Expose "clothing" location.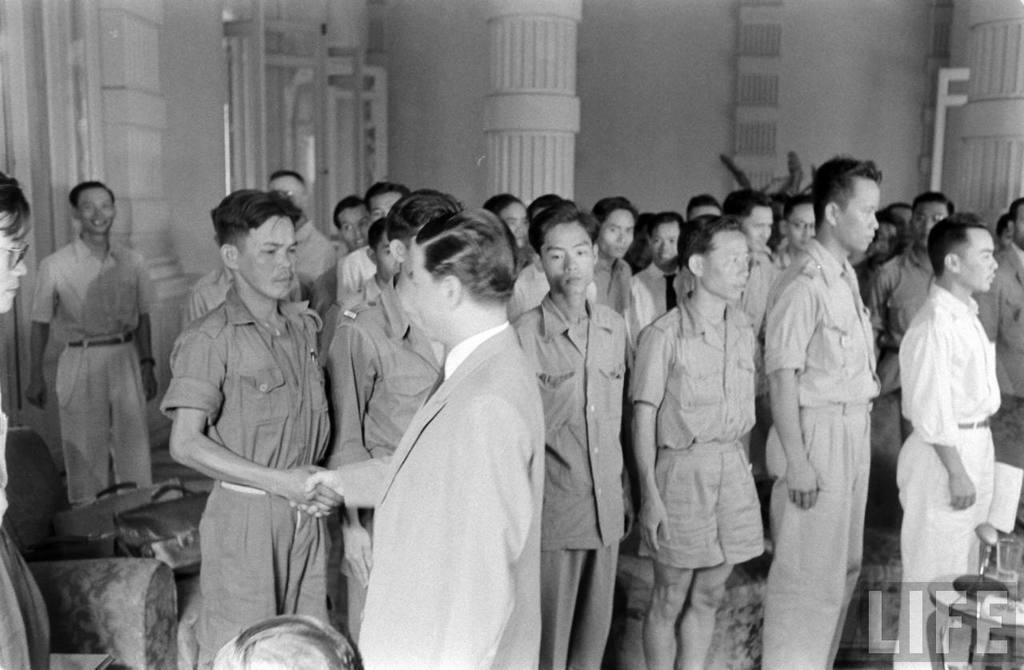
Exposed at <bbox>153, 280, 338, 669</bbox>.
